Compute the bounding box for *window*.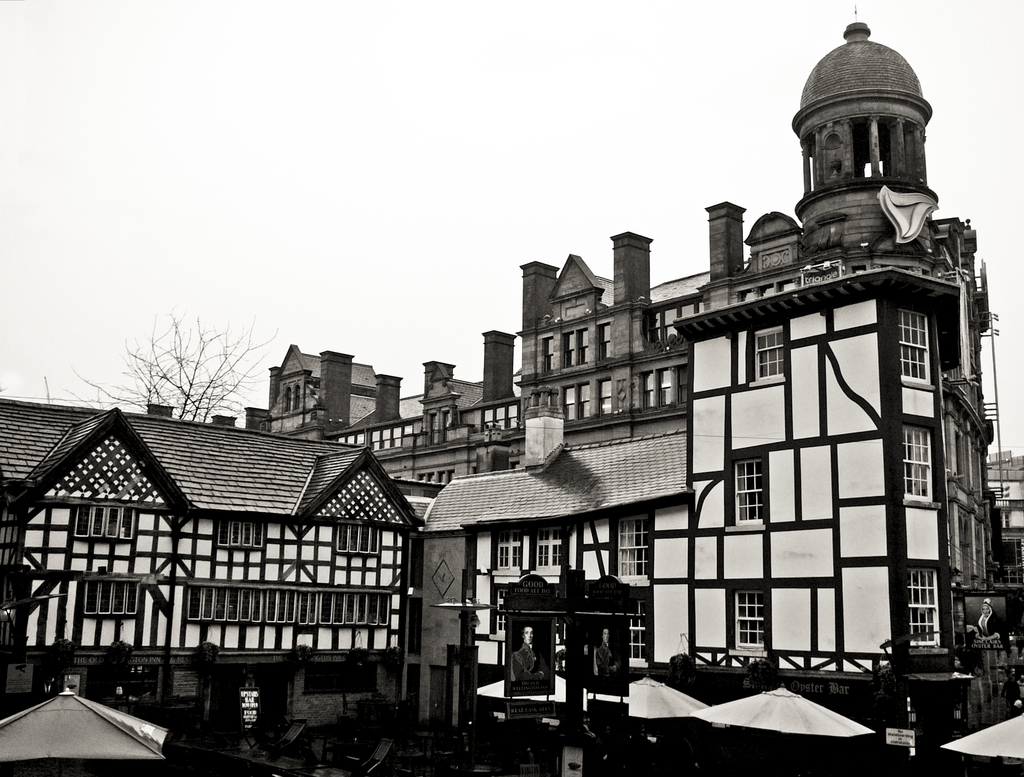
<box>735,460,765,528</box>.
